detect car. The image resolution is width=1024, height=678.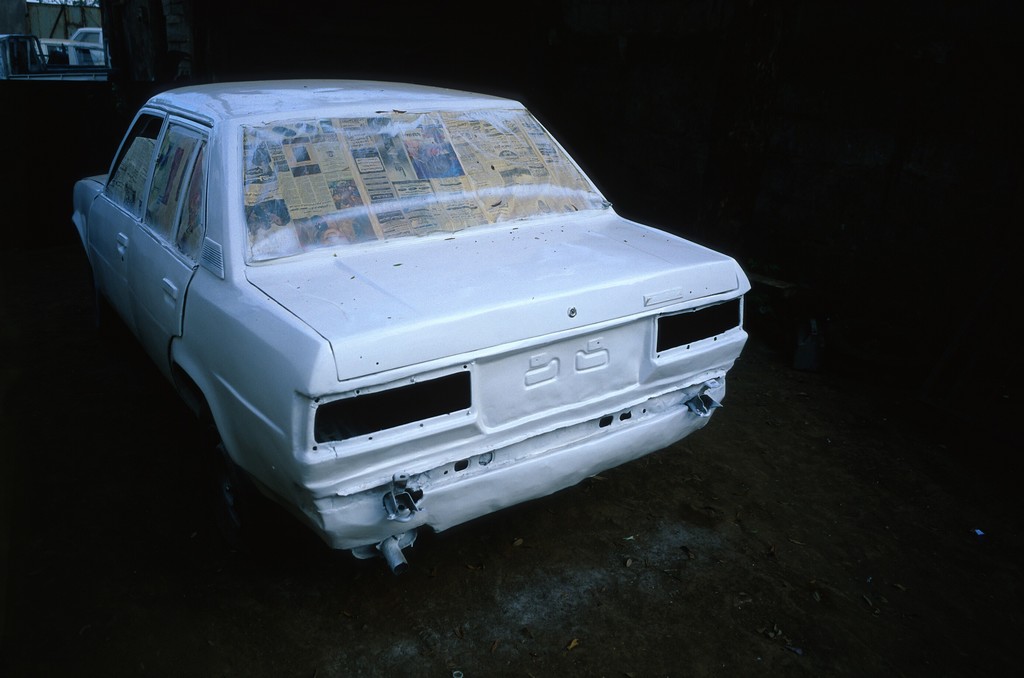
x1=70 y1=74 x2=756 y2=576.
